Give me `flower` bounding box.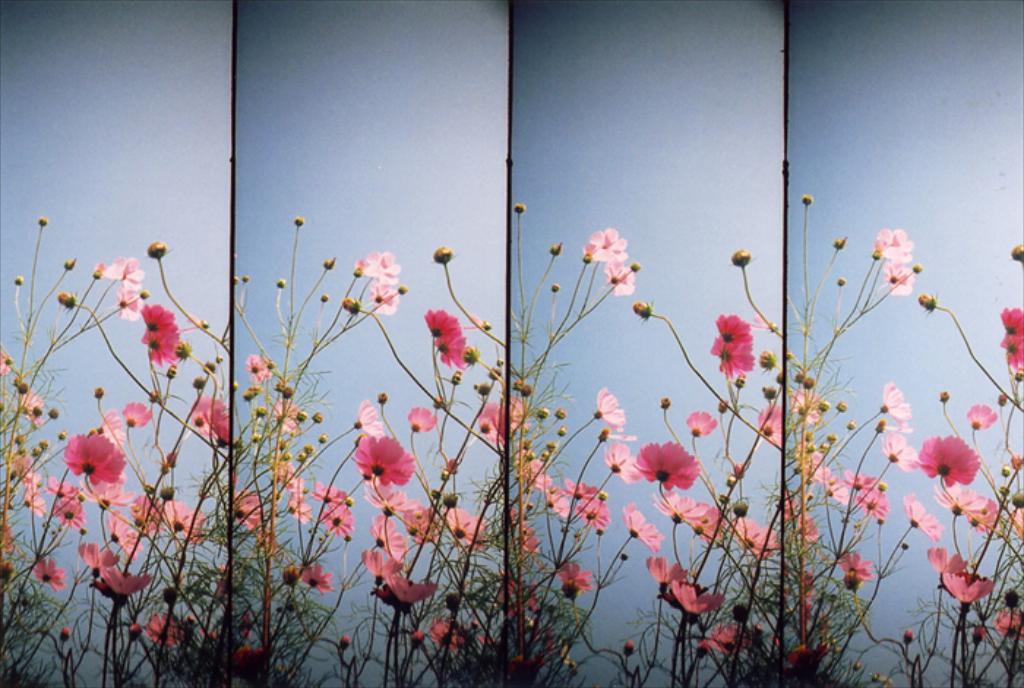
detection(598, 429, 610, 444).
